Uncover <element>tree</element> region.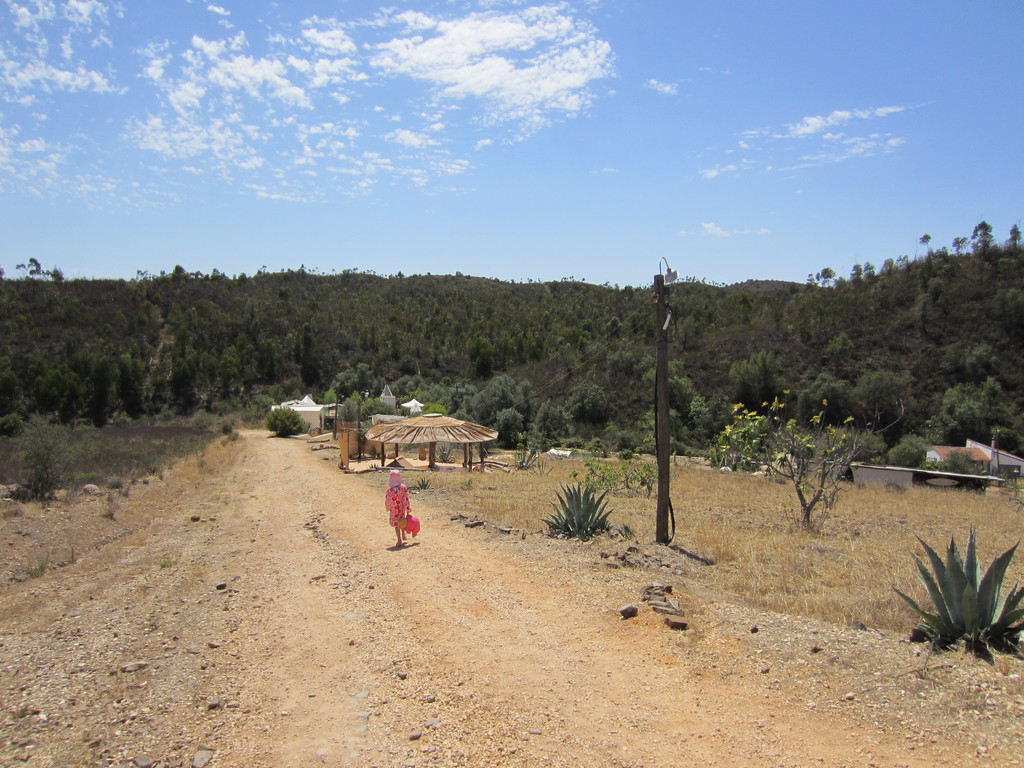
Uncovered: [940,376,1011,444].
